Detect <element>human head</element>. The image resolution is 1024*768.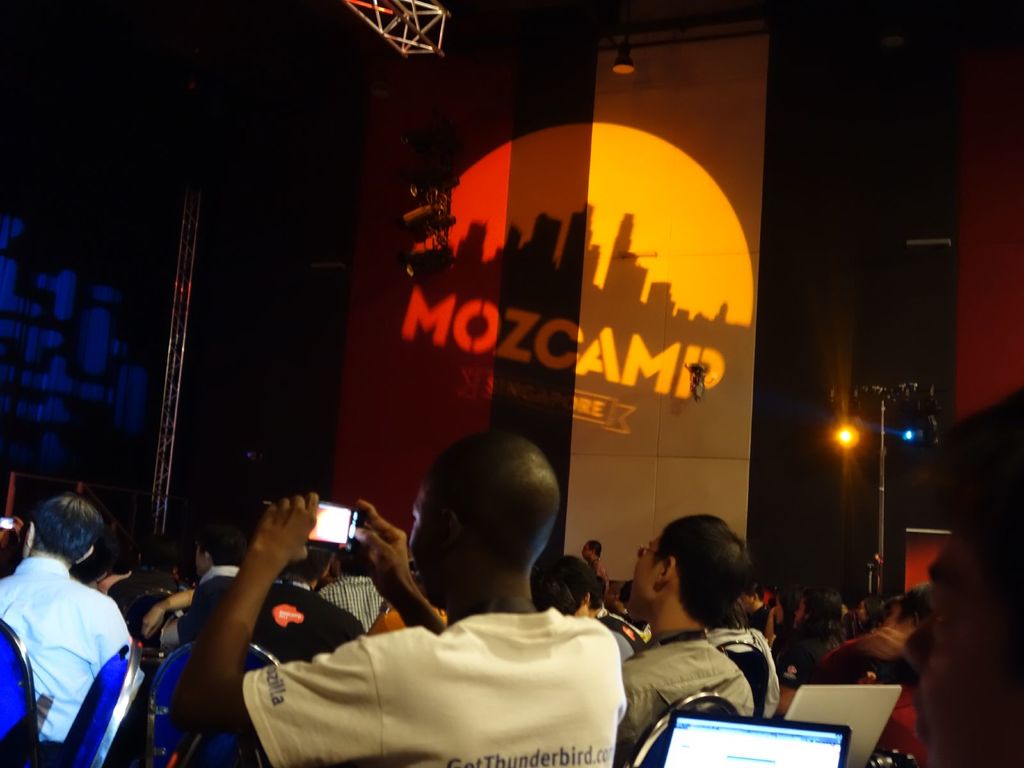
<box>195,527,248,577</box>.
